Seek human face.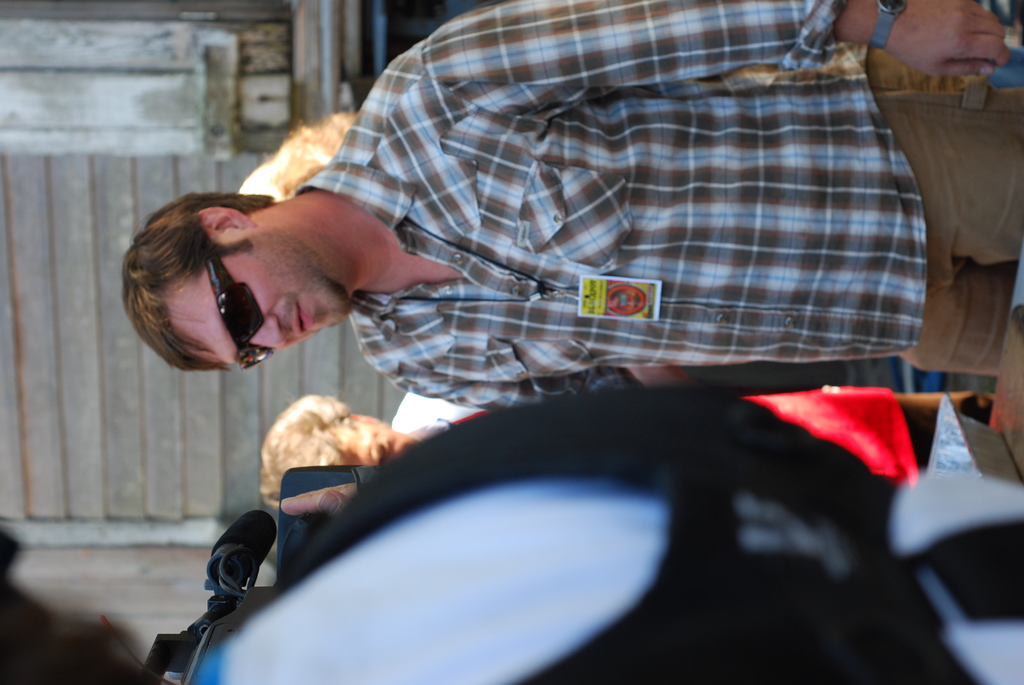
168/239/349/371.
